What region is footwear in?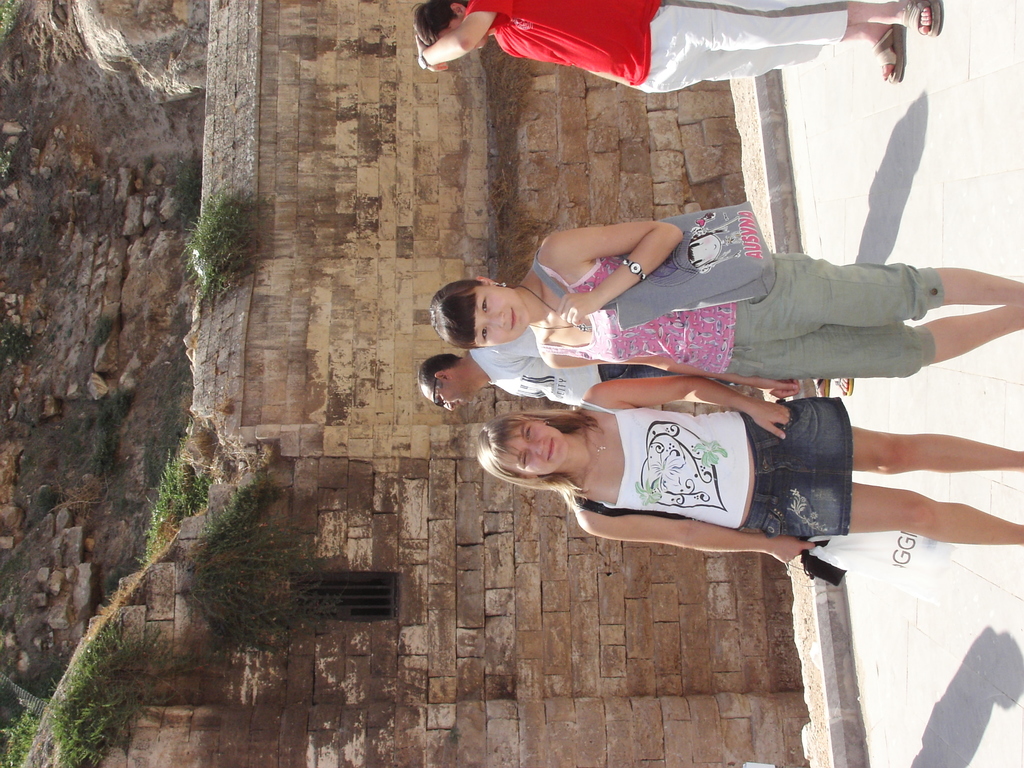
(832, 371, 856, 400).
